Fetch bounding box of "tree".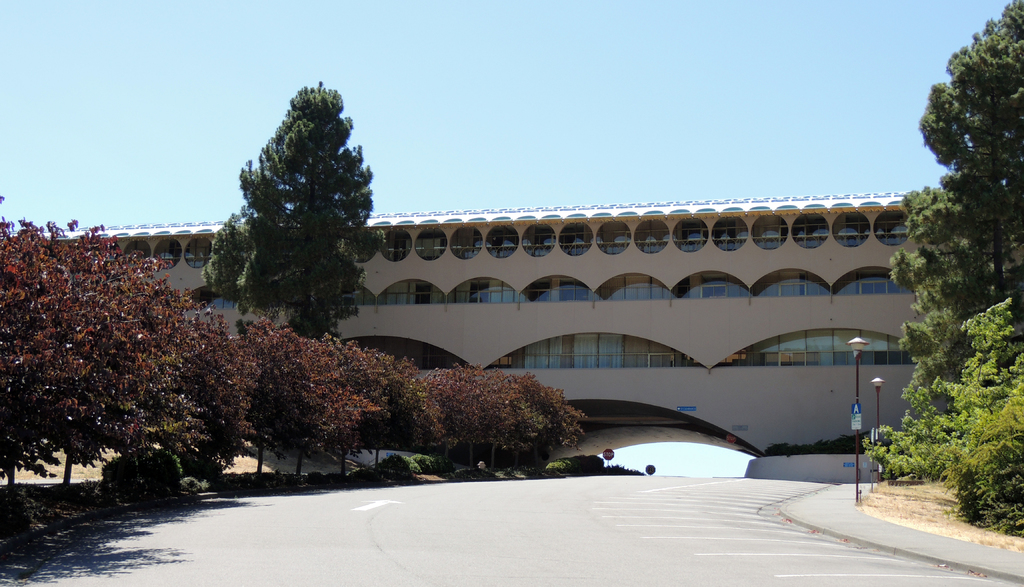
Bbox: crop(917, 0, 1023, 309).
